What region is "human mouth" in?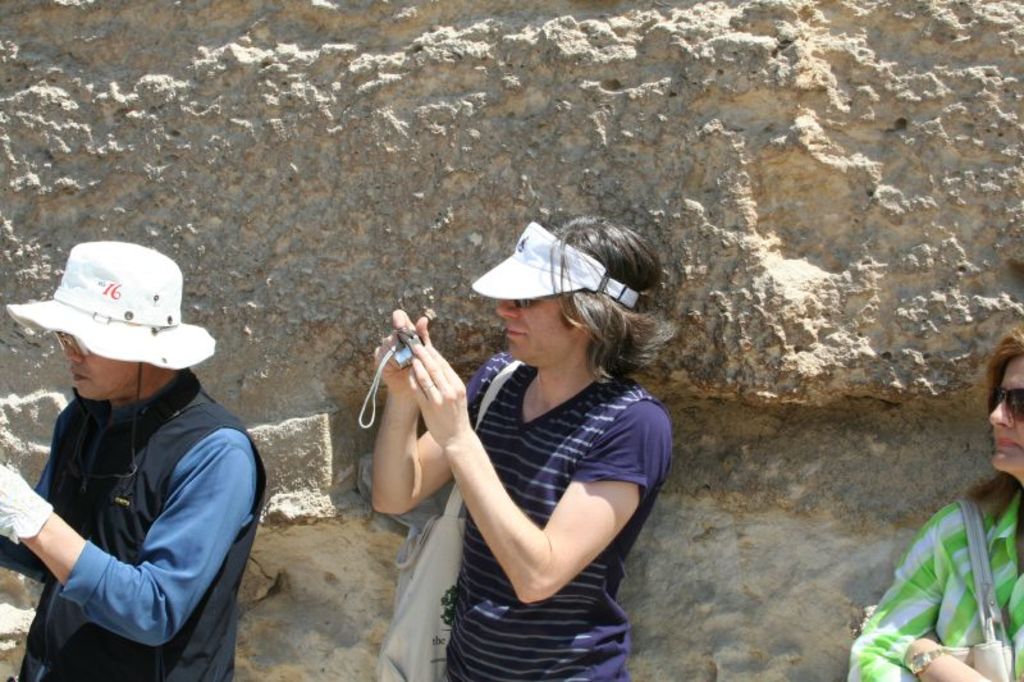
992, 426, 1023, 450.
